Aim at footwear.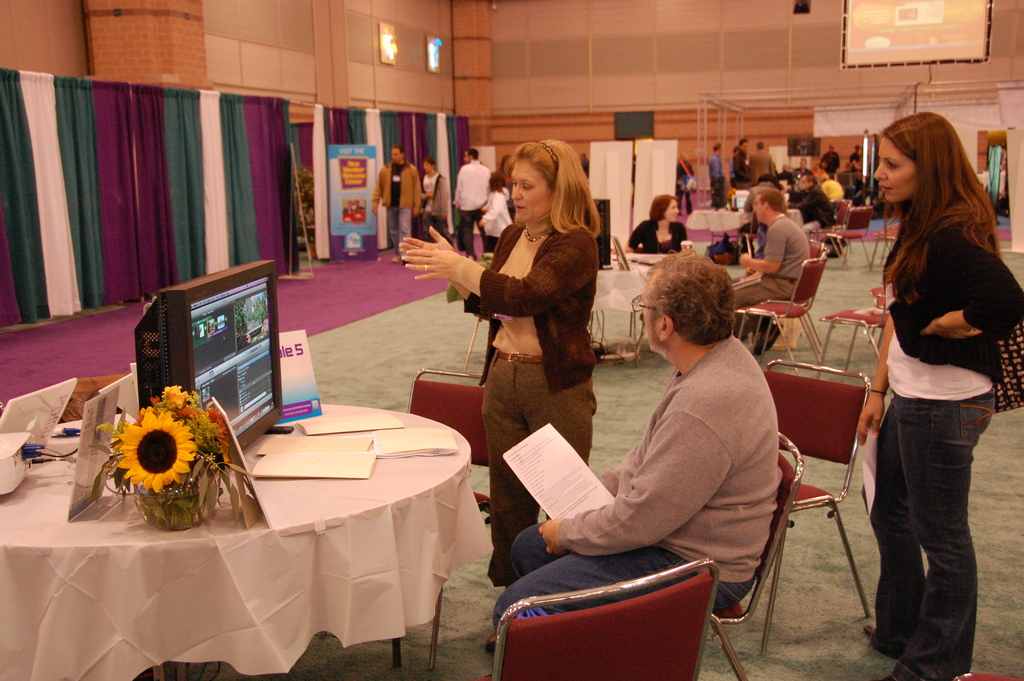
Aimed at [left=885, top=662, right=934, bottom=680].
